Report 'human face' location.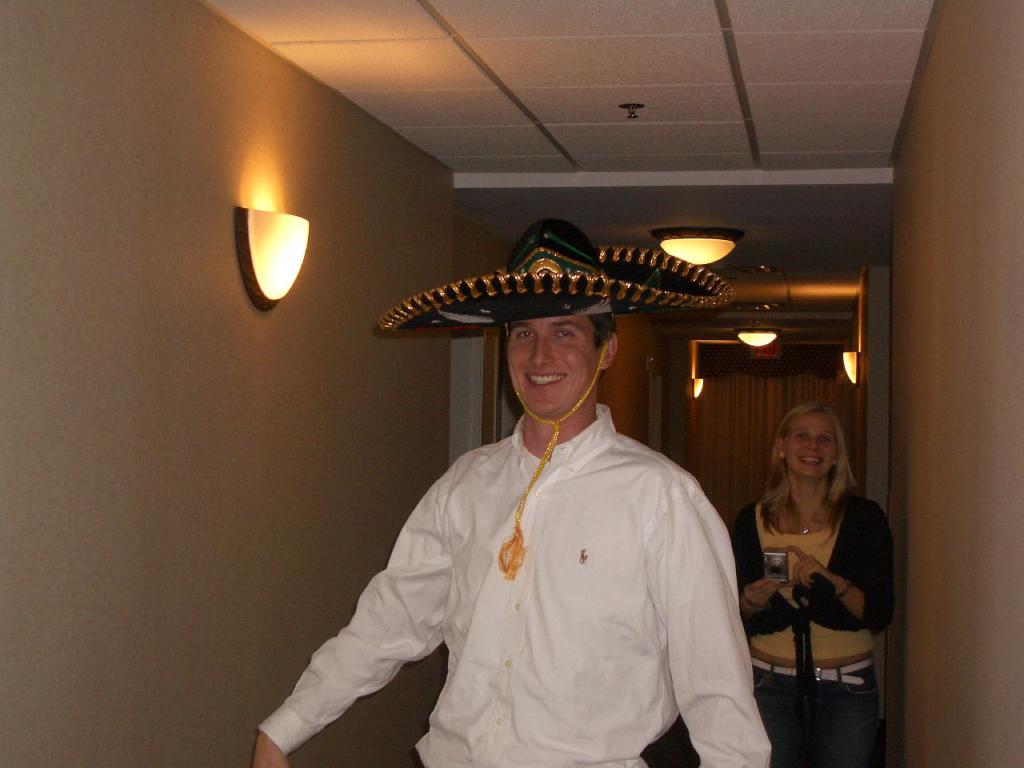
Report: 785/409/837/474.
